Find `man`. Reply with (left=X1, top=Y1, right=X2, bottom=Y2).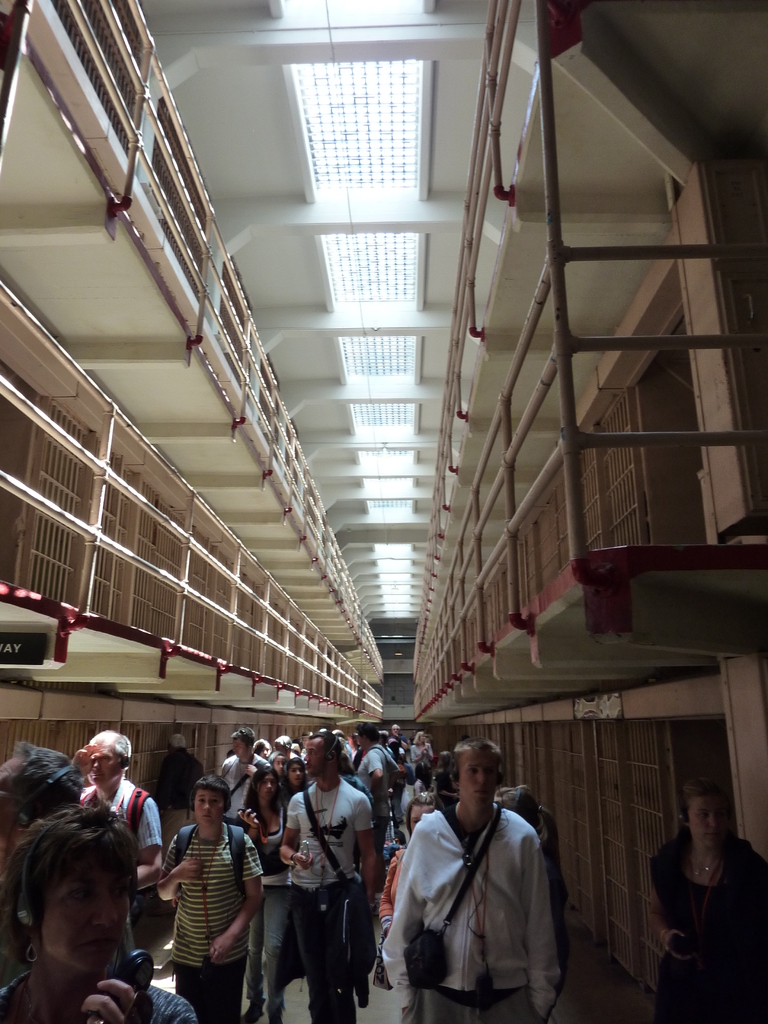
(left=358, top=724, right=381, bottom=808).
